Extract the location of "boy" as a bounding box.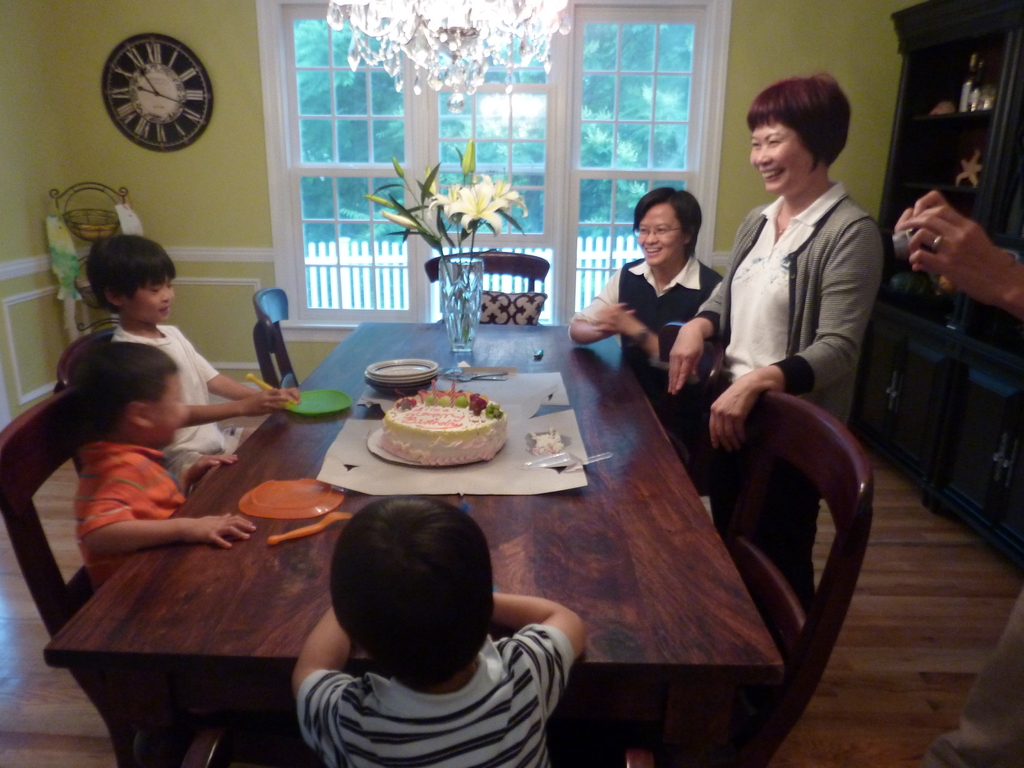
Rect(293, 495, 586, 767).
